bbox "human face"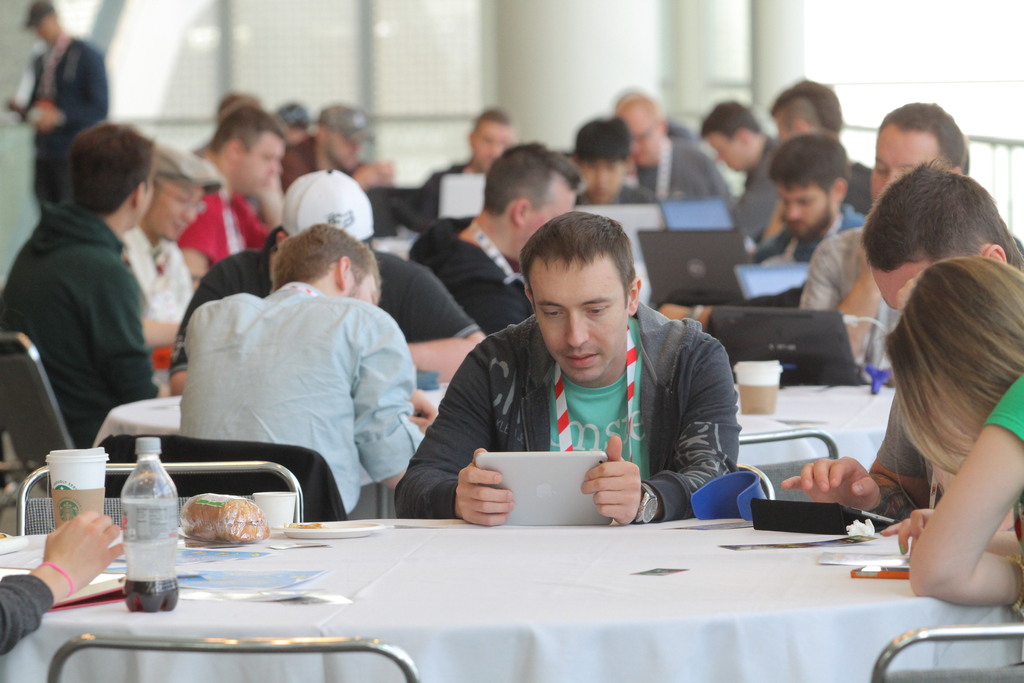
(left=870, top=129, right=938, bottom=213)
